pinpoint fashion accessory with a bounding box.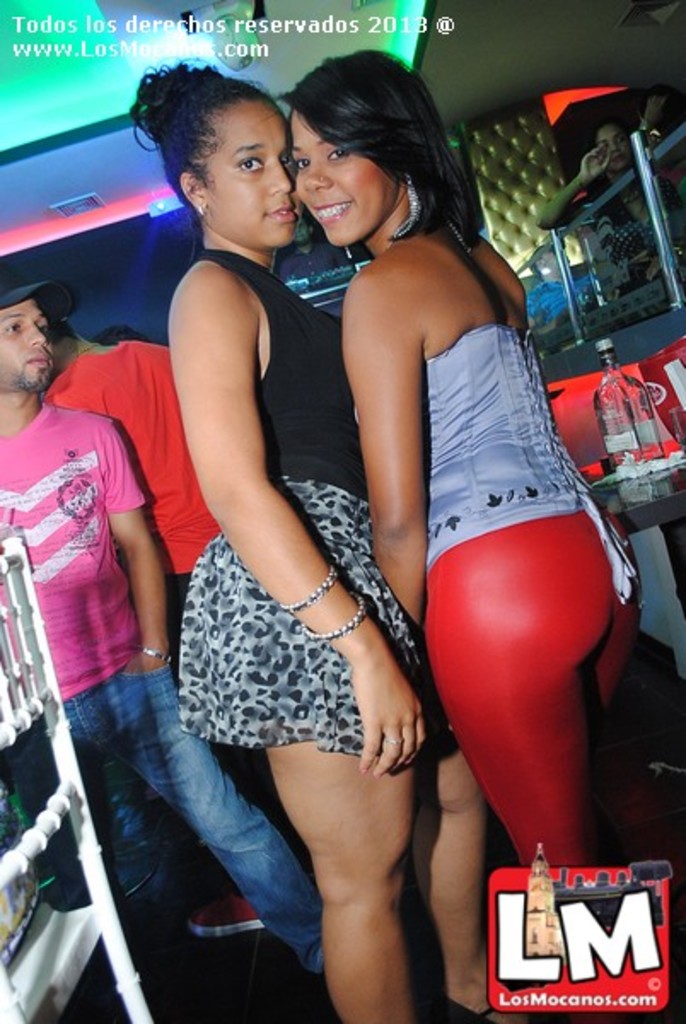
<region>196, 203, 210, 217</region>.
